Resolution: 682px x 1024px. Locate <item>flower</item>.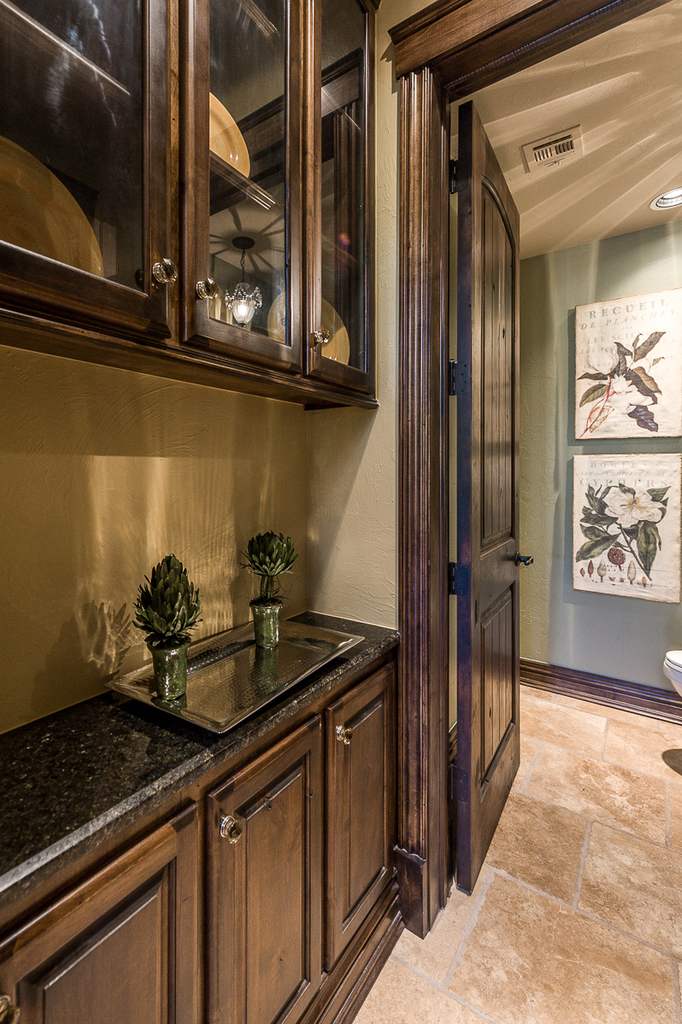
[x1=598, y1=483, x2=669, y2=535].
